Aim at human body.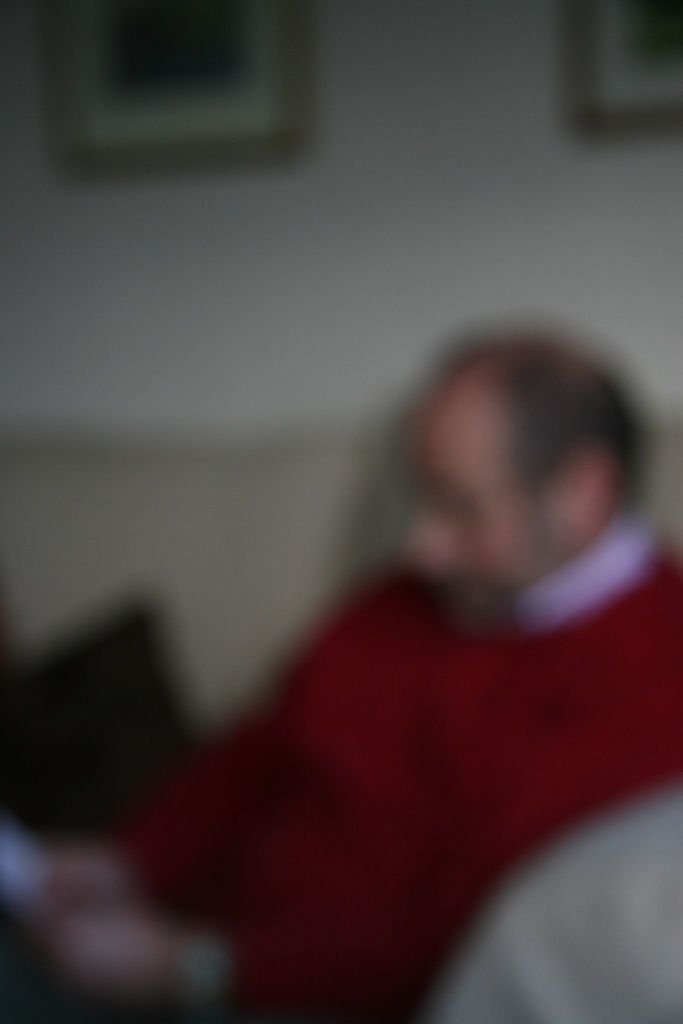
Aimed at box=[1, 289, 681, 1021].
